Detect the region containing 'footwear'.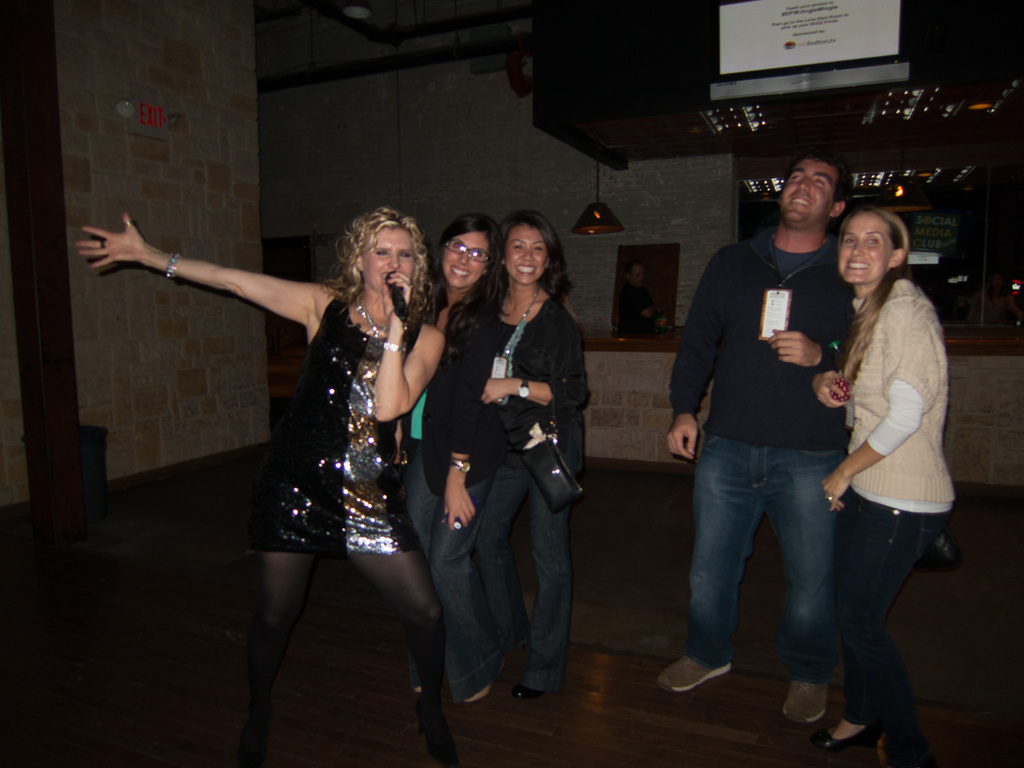
[left=416, top=702, right=464, bottom=767].
